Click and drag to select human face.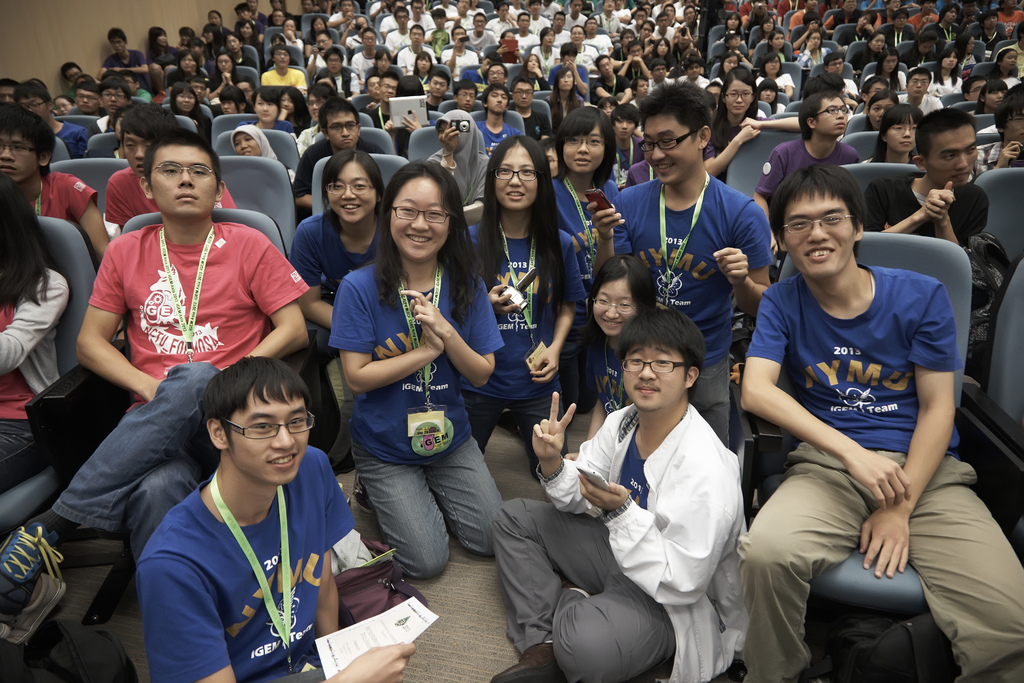
Selection: bbox=[515, 81, 534, 106].
